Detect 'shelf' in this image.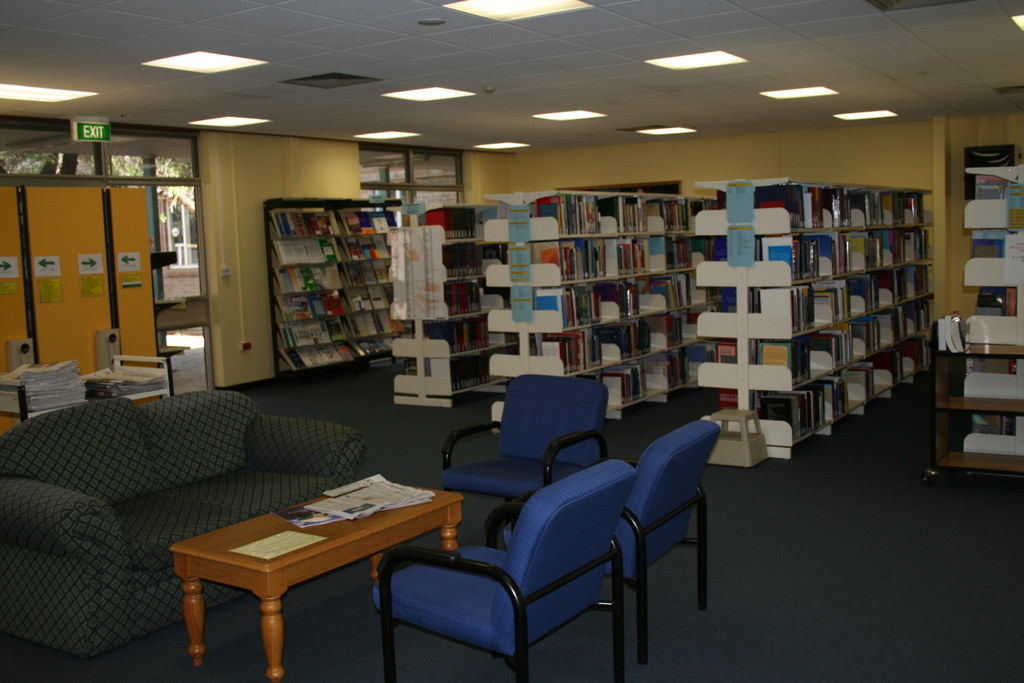
Detection: bbox(611, 360, 669, 413).
